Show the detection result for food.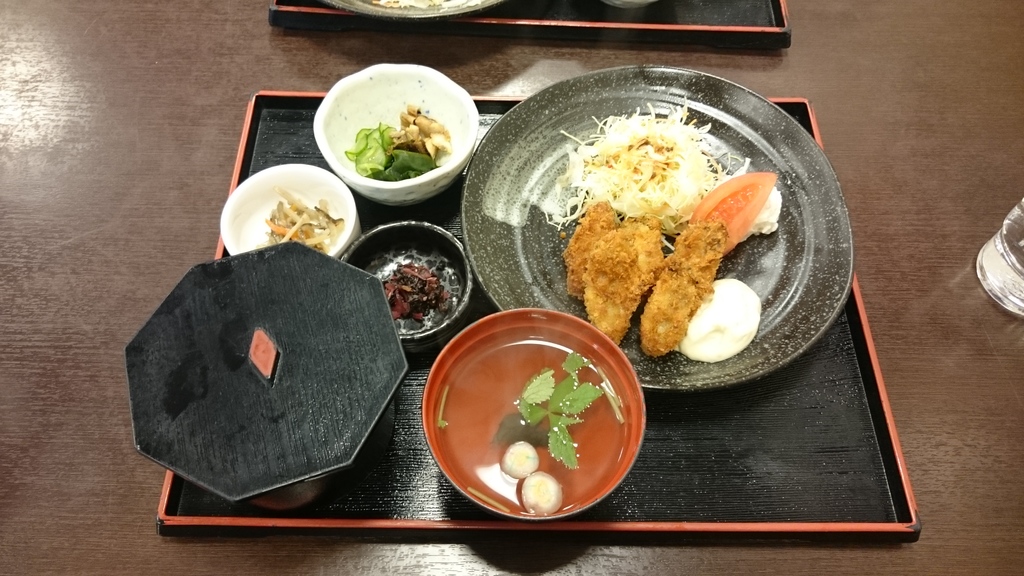
<box>380,264,449,323</box>.
